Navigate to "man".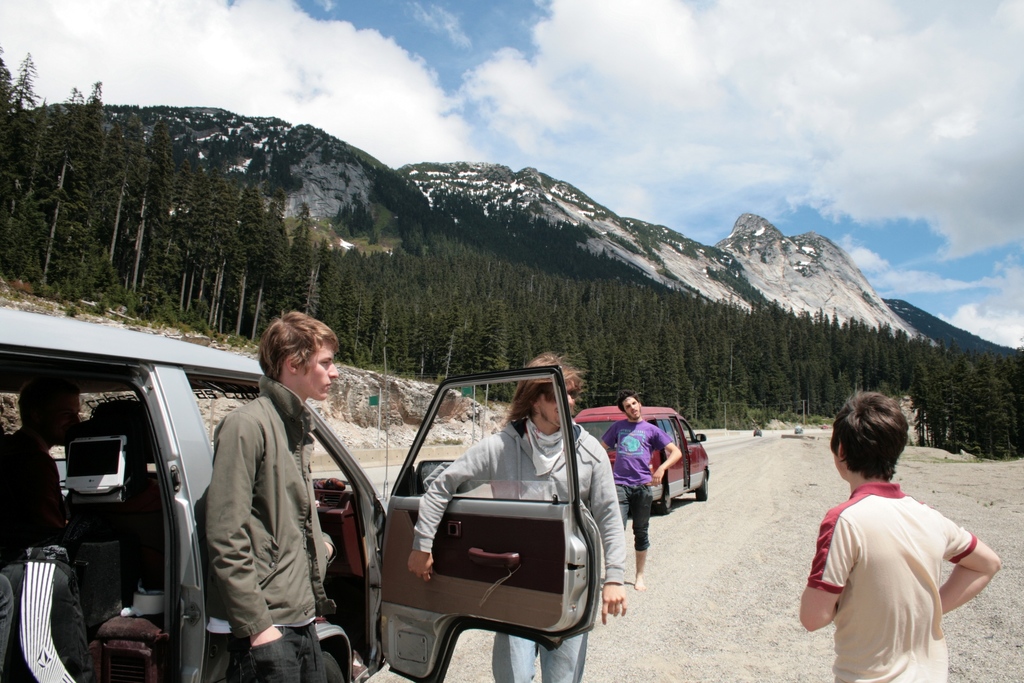
Navigation target: bbox(0, 372, 79, 572).
